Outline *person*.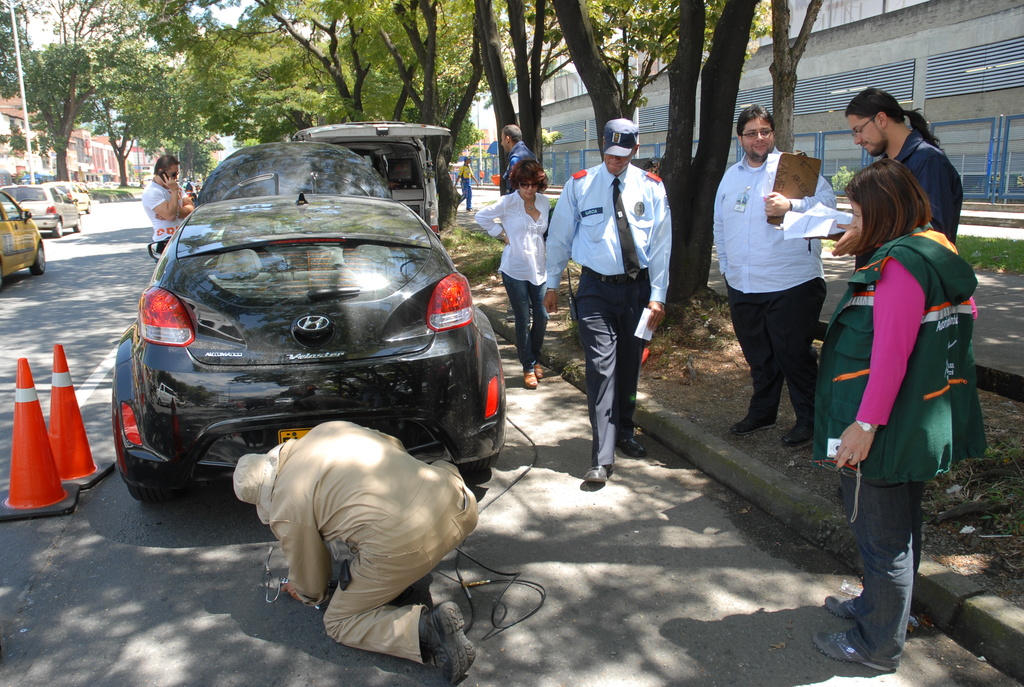
Outline: (x1=840, y1=85, x2=966, y2=233).
